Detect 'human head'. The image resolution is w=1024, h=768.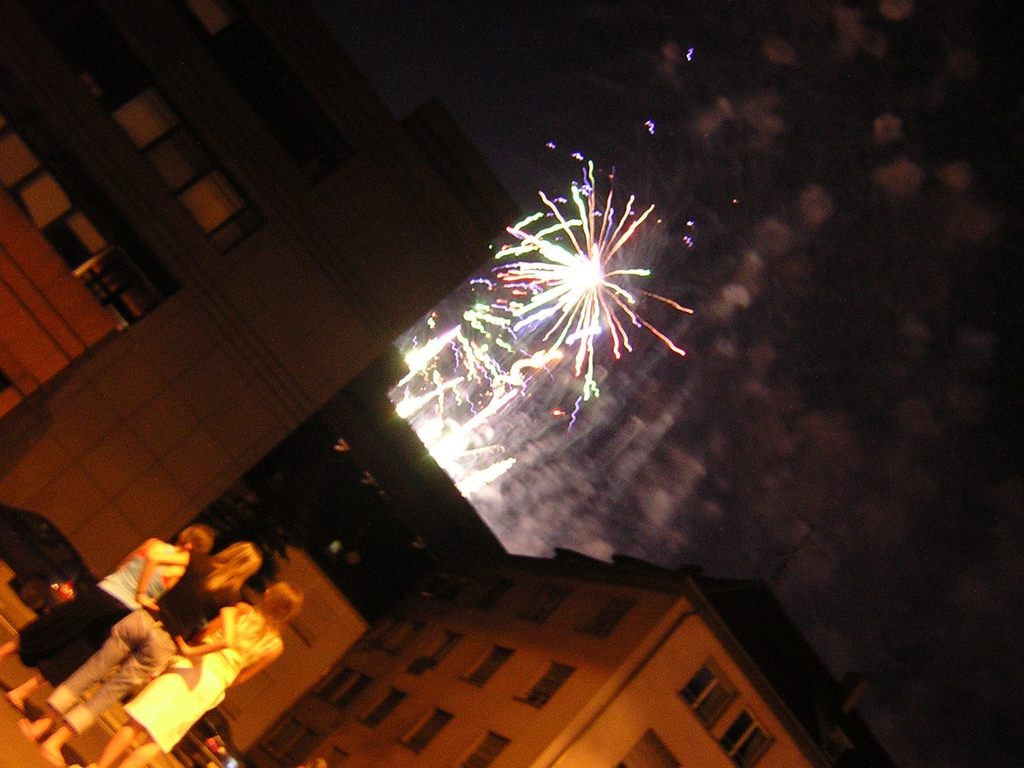
bbox=[253, 579, 303, 618].
